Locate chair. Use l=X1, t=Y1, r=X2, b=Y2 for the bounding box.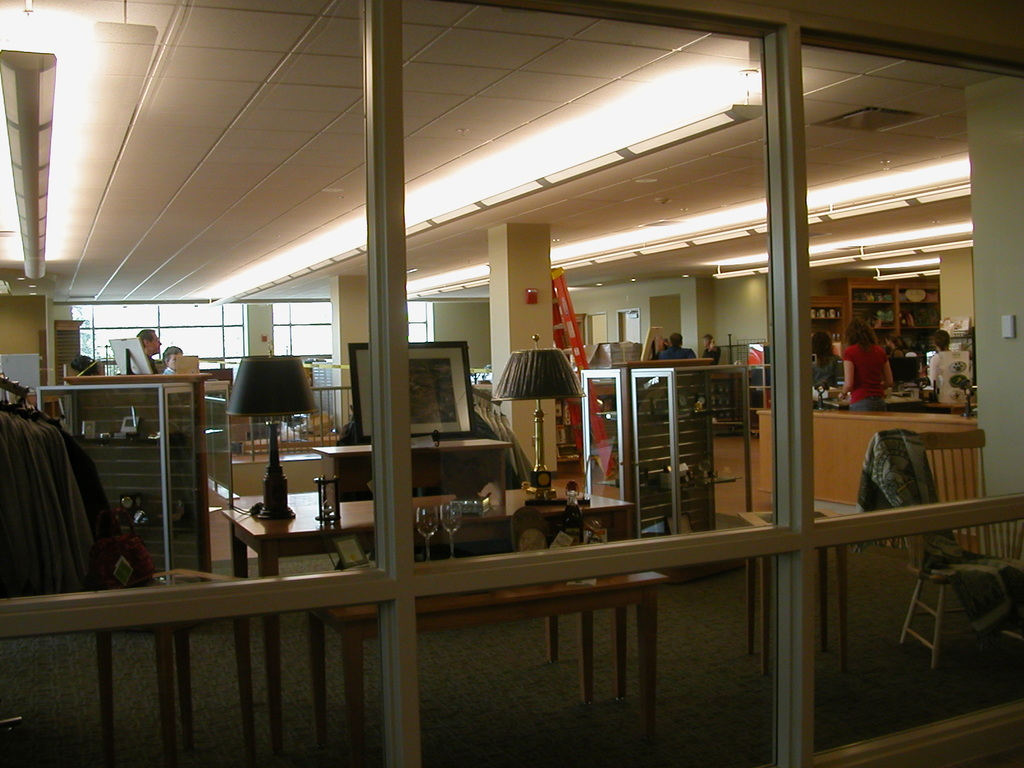
l=897, t=426, r=1022, b=667.
